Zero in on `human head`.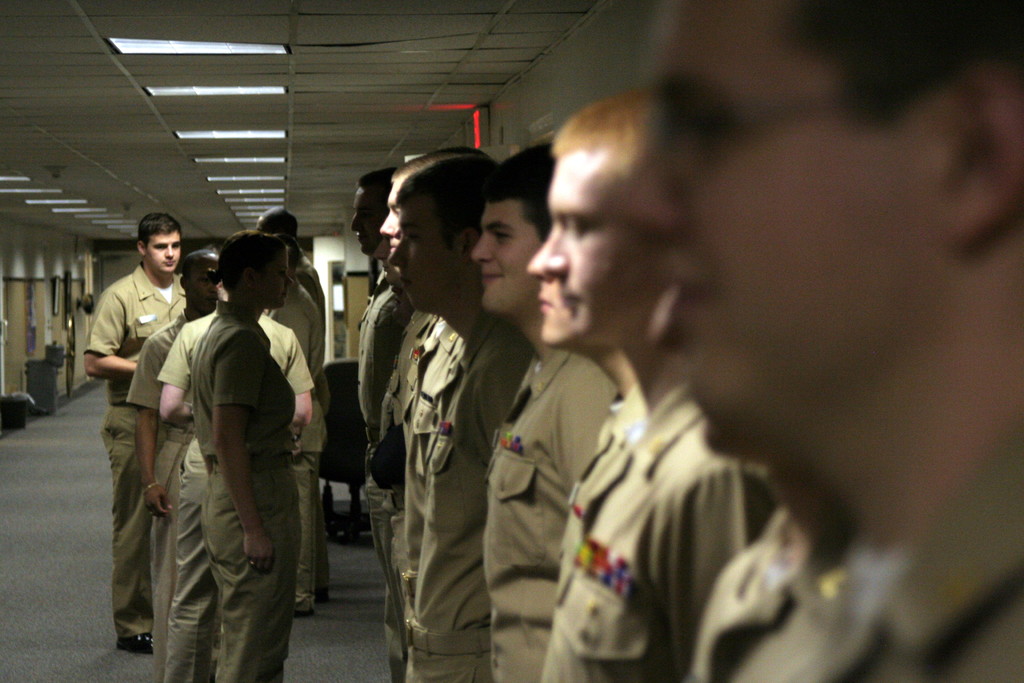
Zeroed in: [left=348, top=167, right=400, bottom=256].
